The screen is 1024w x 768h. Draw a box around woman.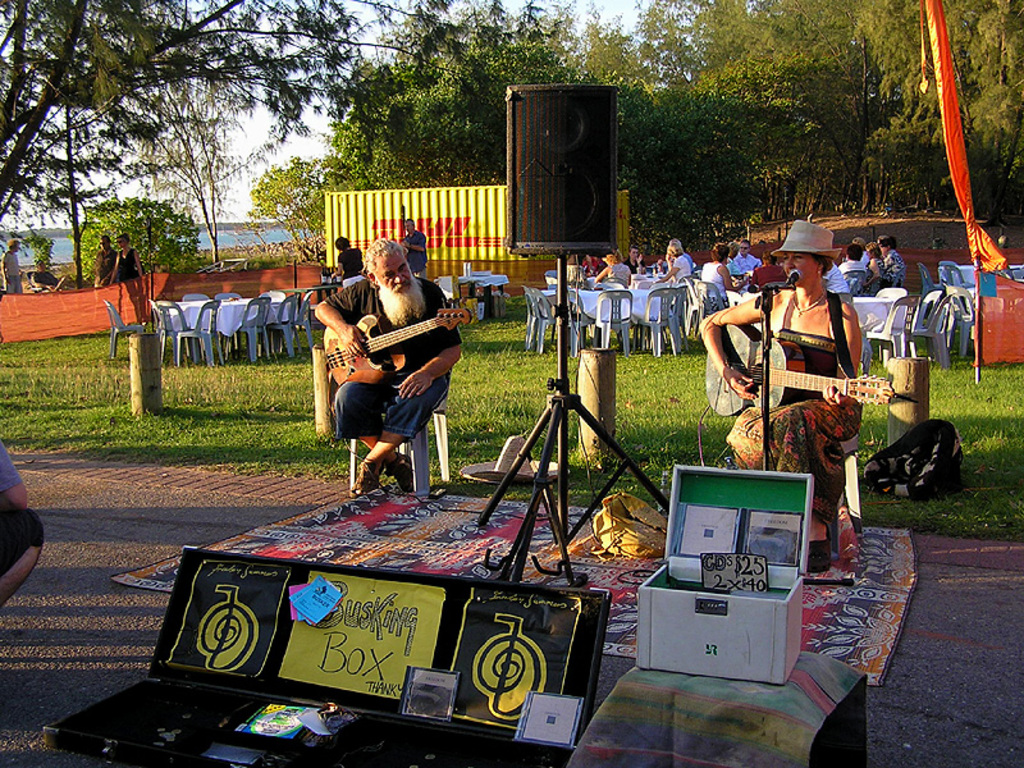
bbox=(110, 234, 142, 282).
